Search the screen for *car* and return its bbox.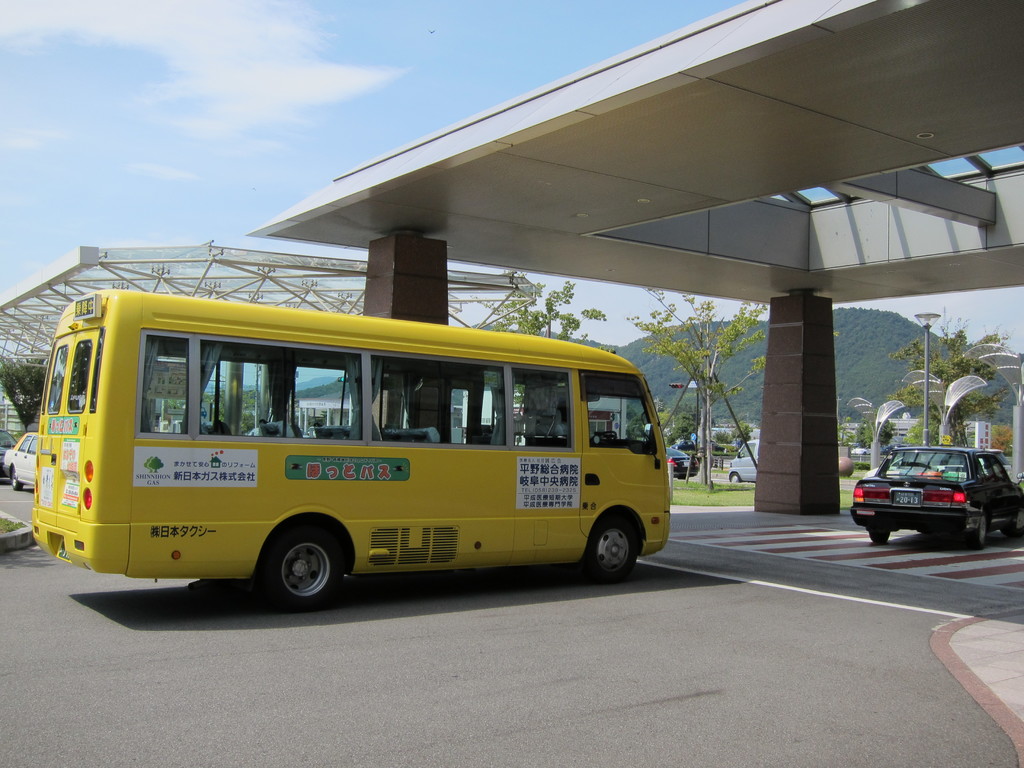
Found: <bbox>727, 435, 756, 482</bbox>.
